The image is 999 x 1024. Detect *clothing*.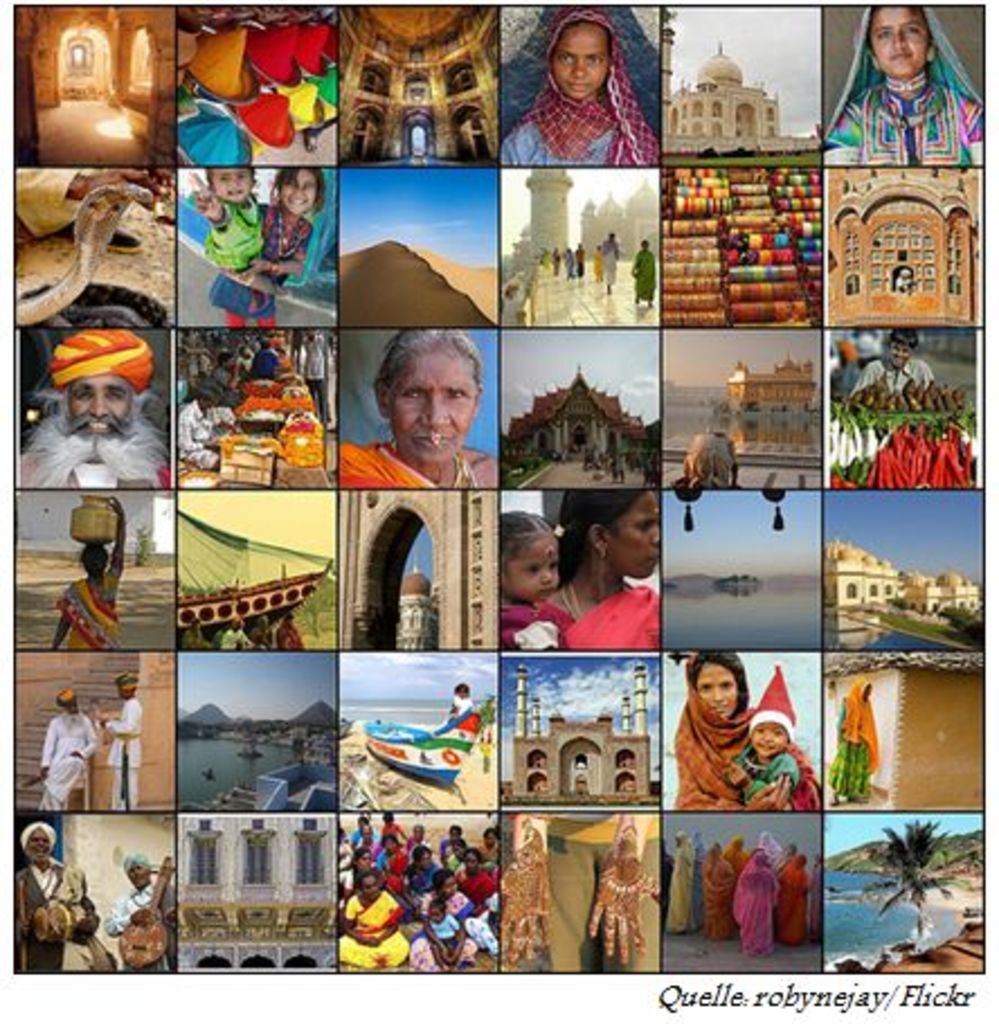
Detection: region(205, 203, 311, 322).
